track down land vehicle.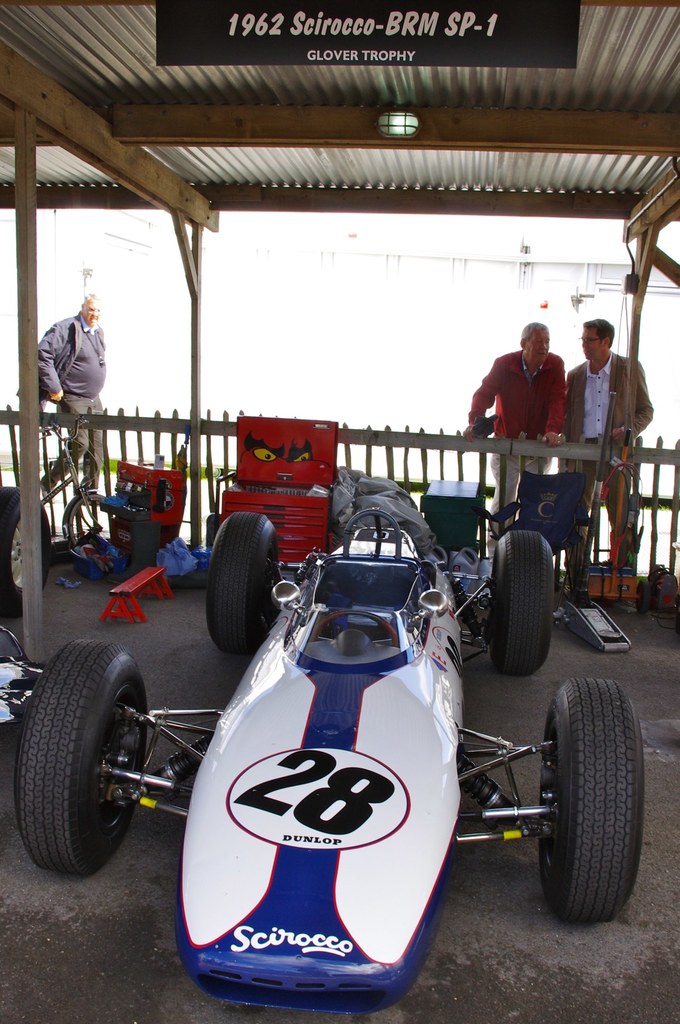
Tracked to [left=19, top=511, right=647, bottom=1007].
